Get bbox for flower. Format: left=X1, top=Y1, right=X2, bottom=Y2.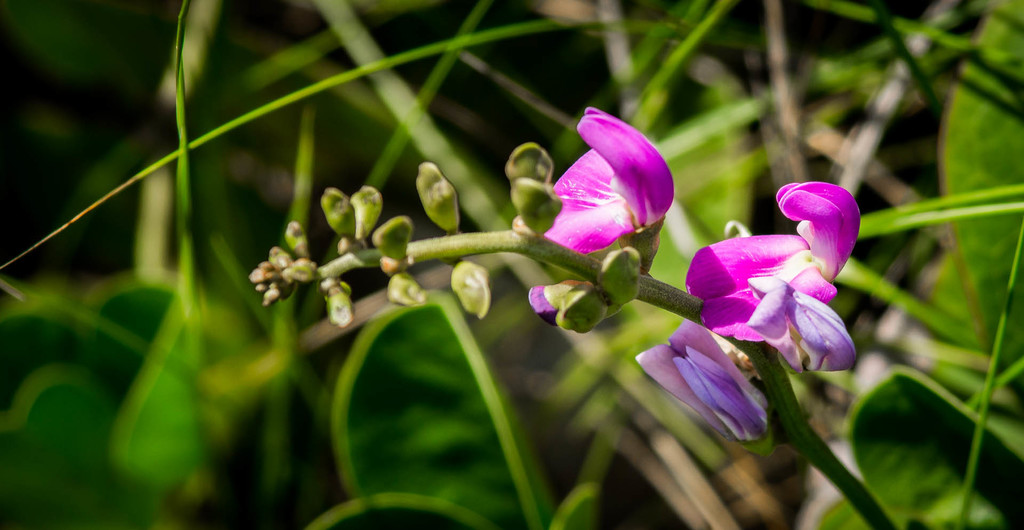
left=679, top=178, right=865, bottom=379.
